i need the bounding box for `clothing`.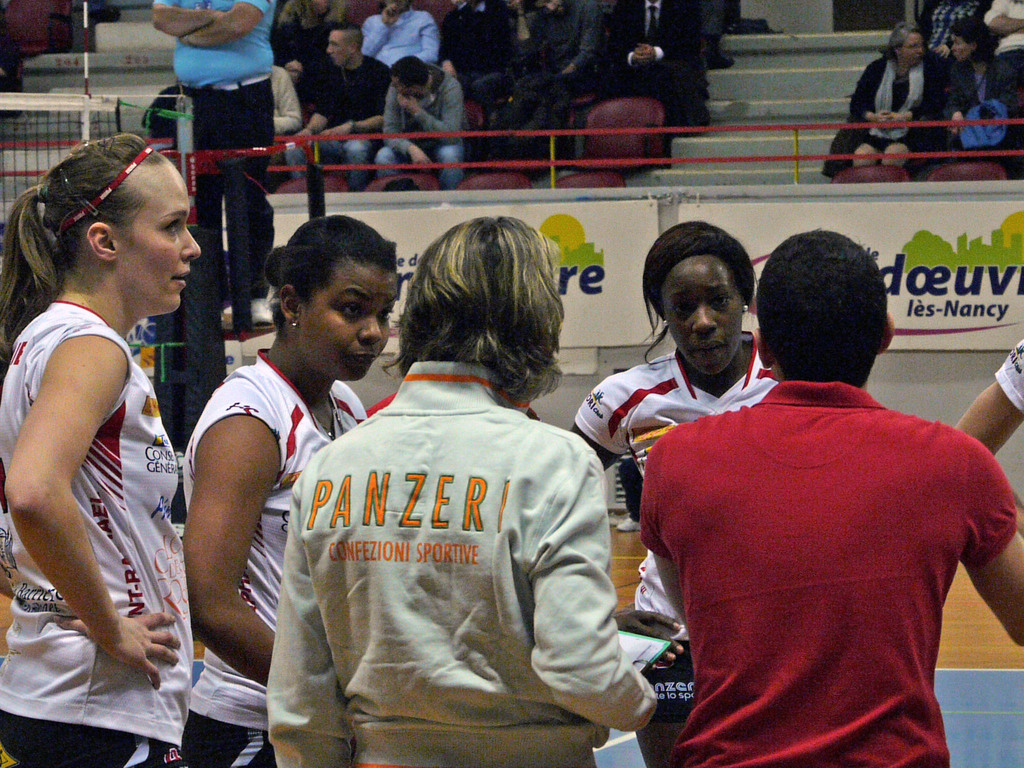
Here it is: pyautogui.locateOnScreen(634, 381, 1005, 767).
